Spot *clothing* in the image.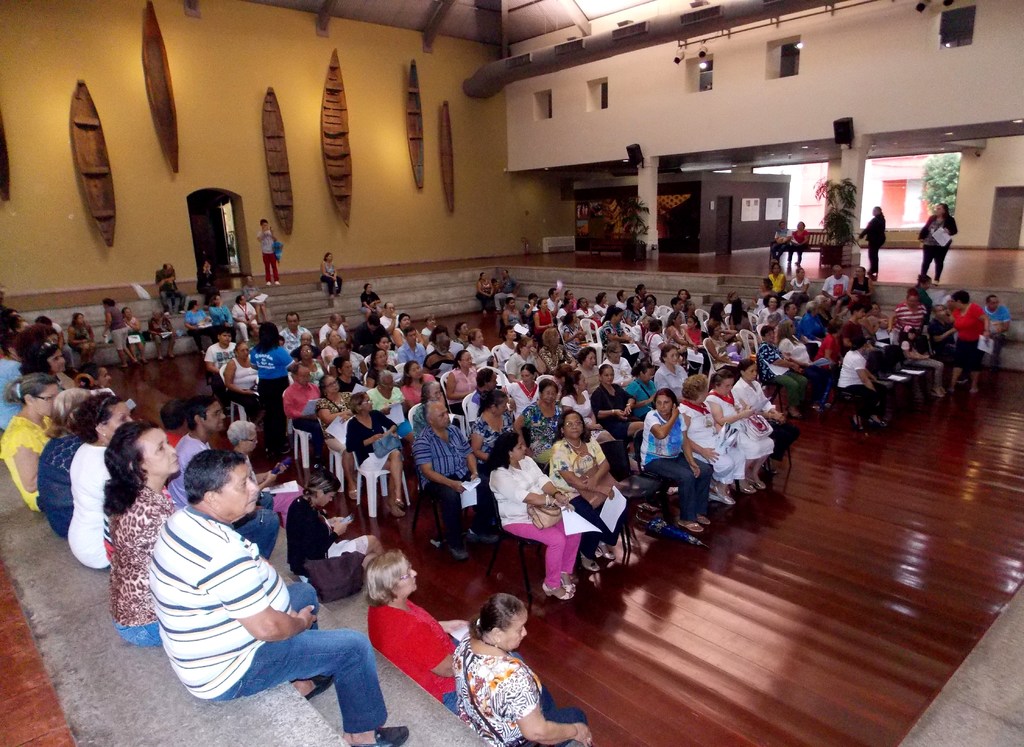
*clothing* found at BBox(200, 332, 225, 363).
